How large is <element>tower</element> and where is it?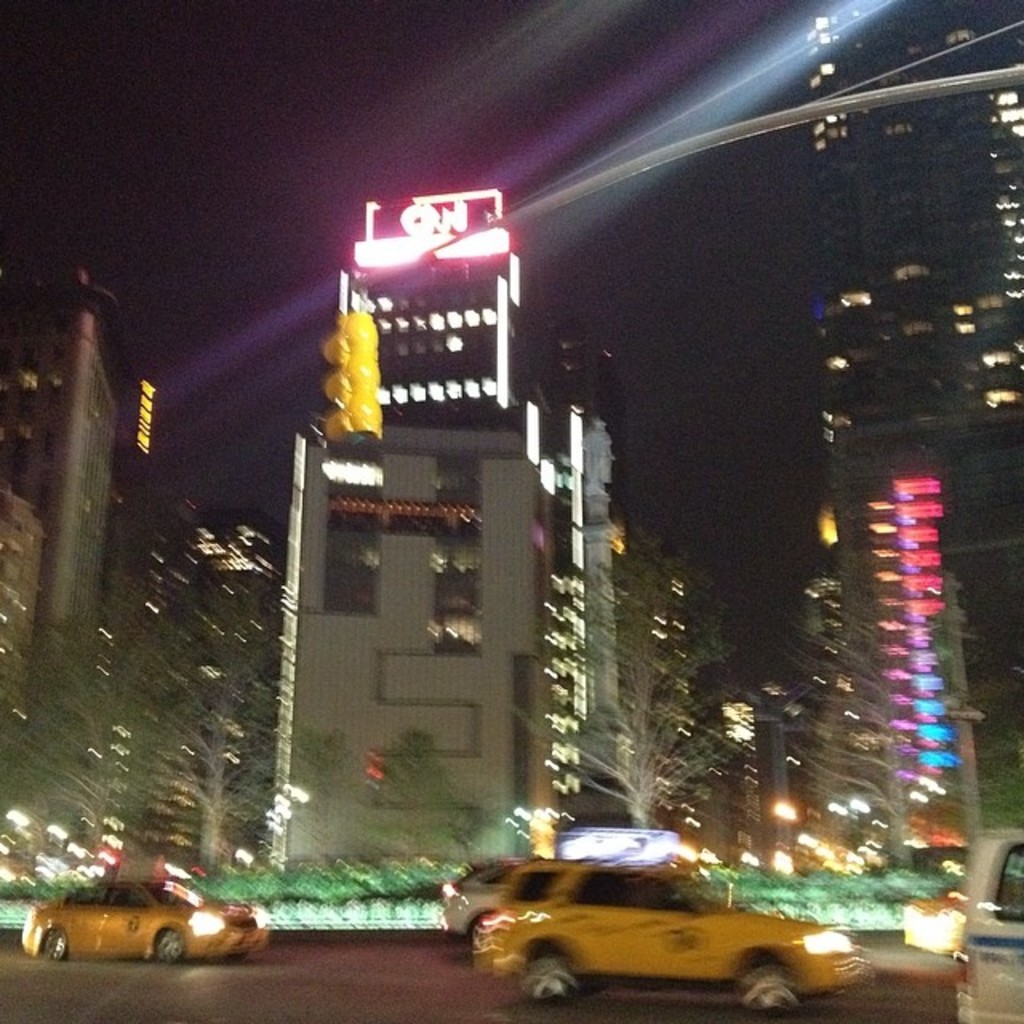
Bounding box: BBox(800, 0, 1016, 870).
